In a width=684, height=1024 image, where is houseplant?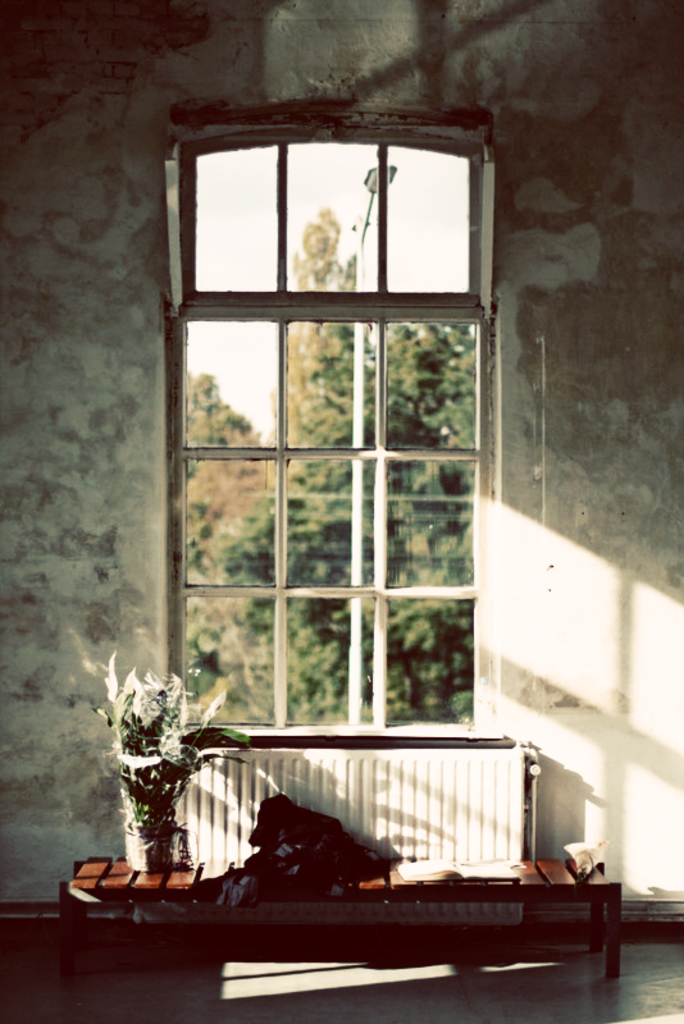
detection(87, 640, 251, 877).
